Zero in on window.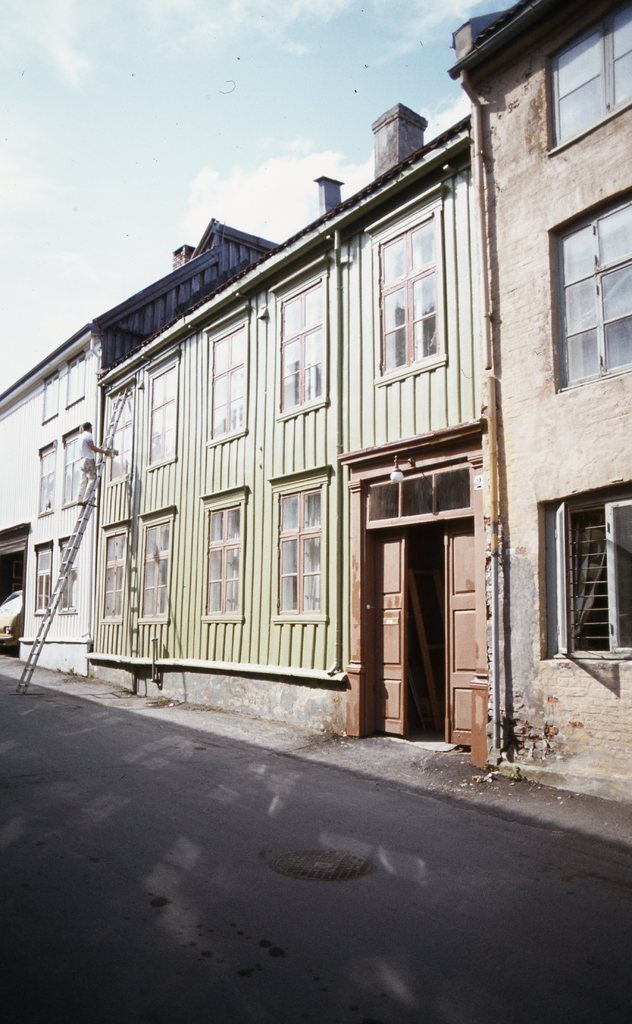
Zeroed in: 557/195/631/382.
